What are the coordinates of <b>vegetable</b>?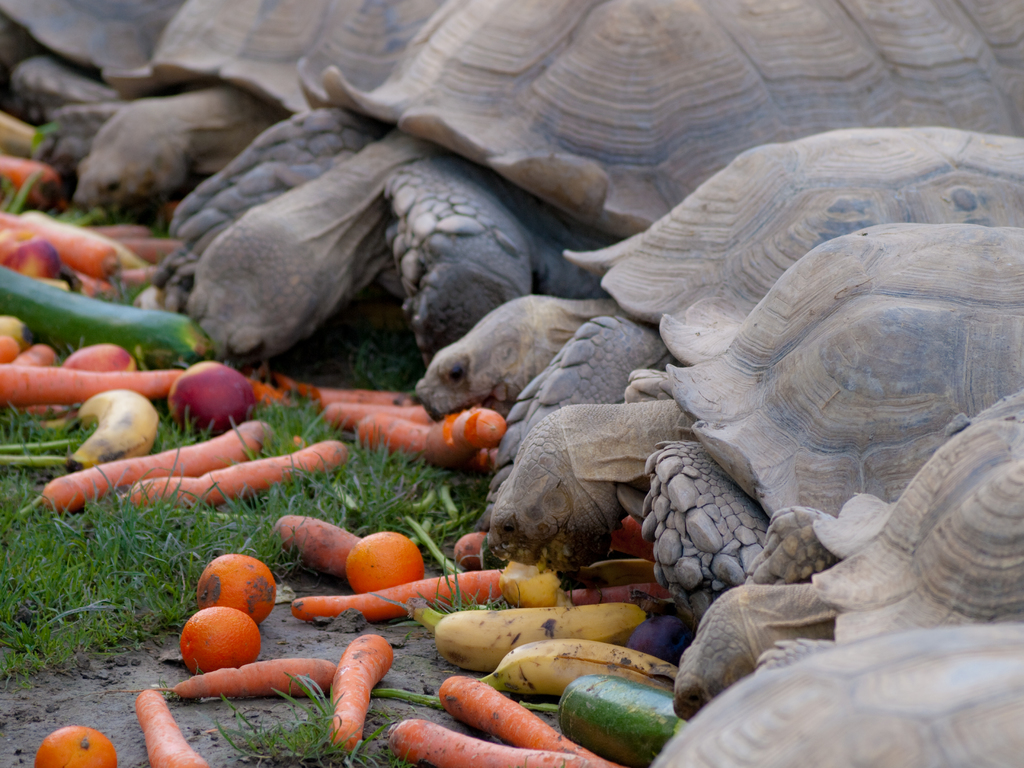
pyautogui.locateOnScreen(280, 520, 358, 568).
